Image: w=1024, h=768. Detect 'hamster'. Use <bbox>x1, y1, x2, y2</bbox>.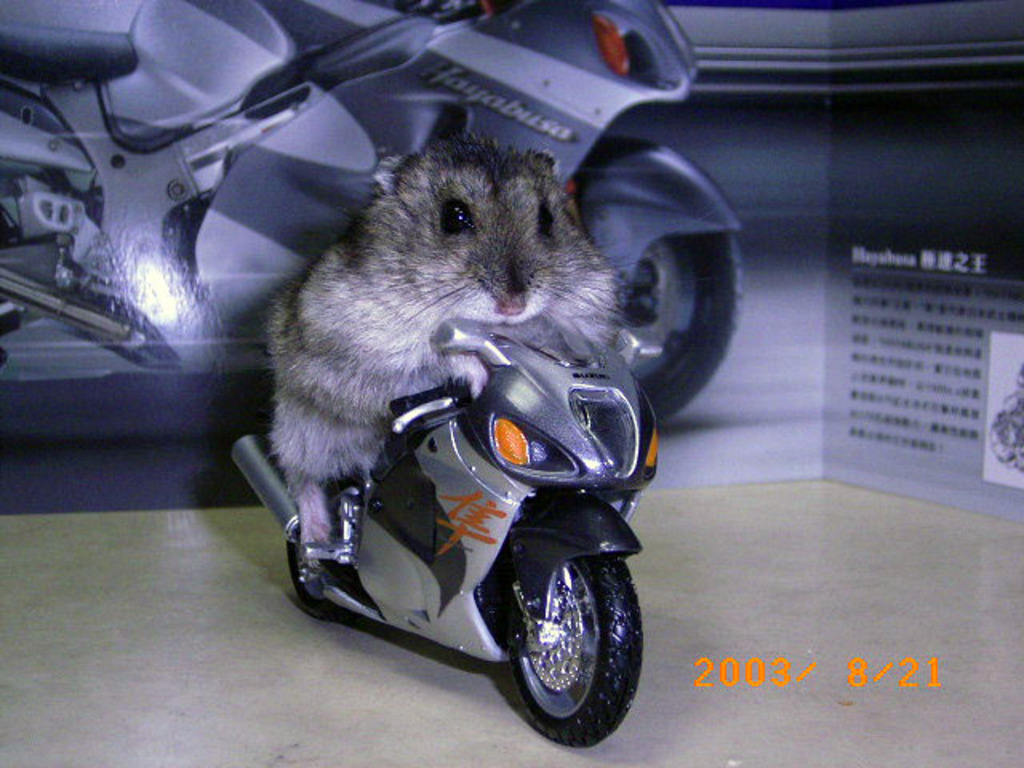
<bbox>242, 134, 656, 536</bbox>.
